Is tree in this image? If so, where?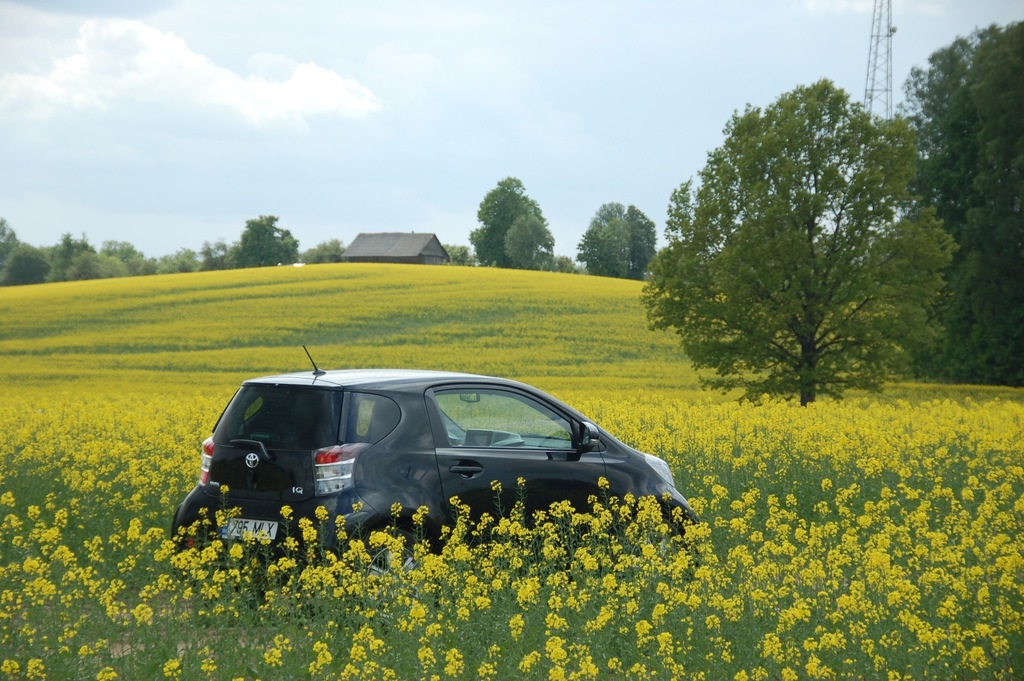
Yes, at region(917, 23, 1021, 323).
